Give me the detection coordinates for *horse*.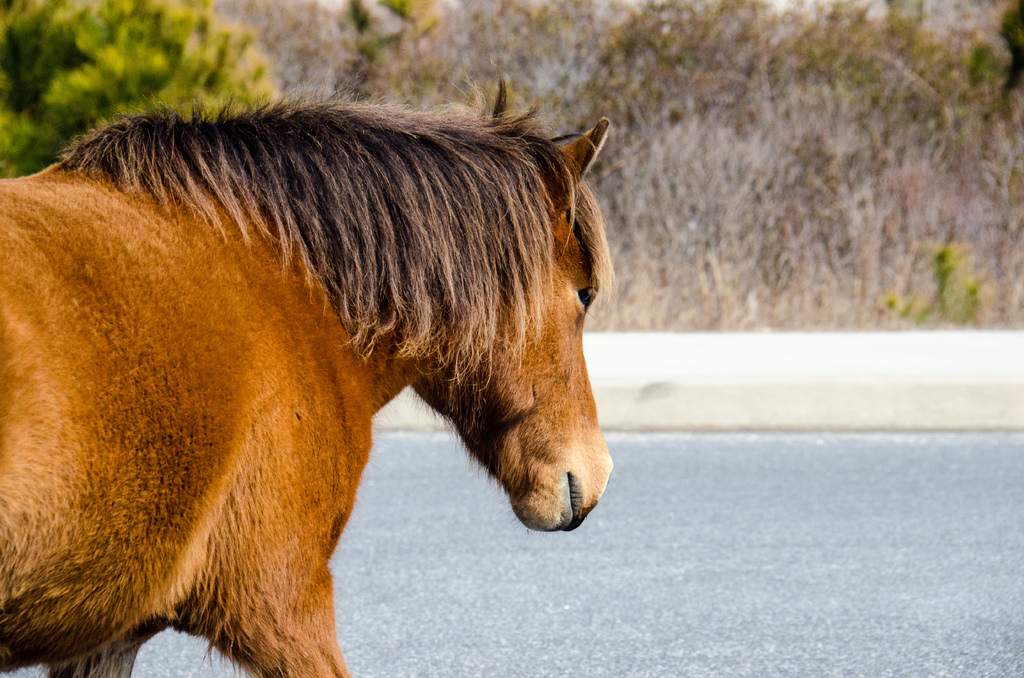
0 99 621 677.
